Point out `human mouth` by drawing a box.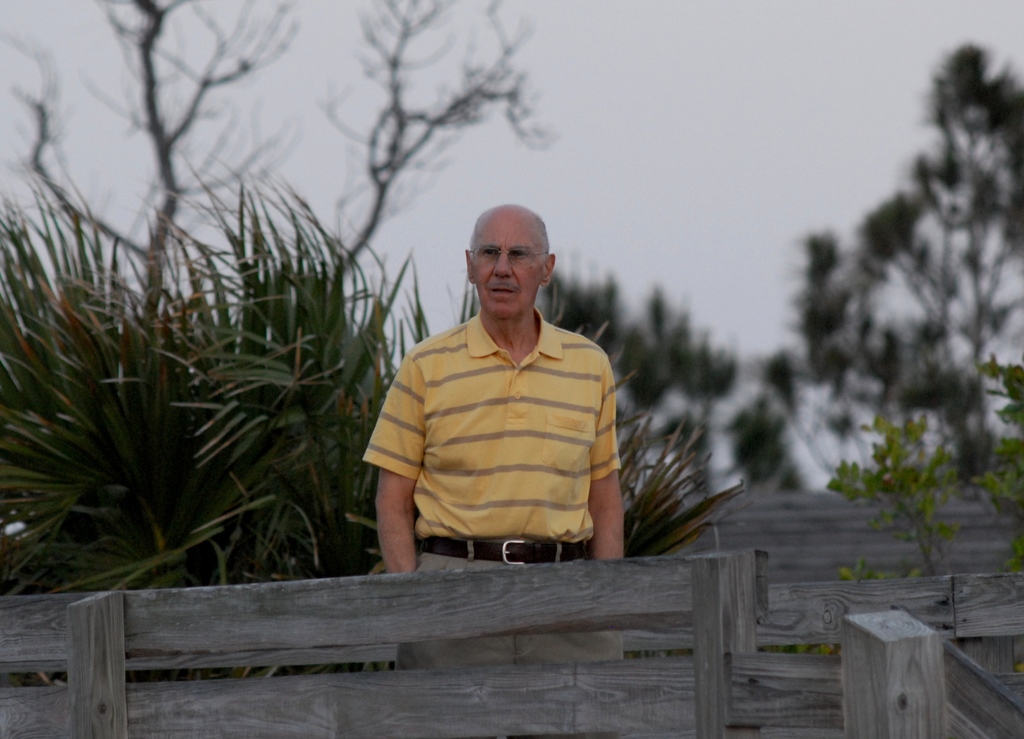
bbox(486, 279, 522, 296).
